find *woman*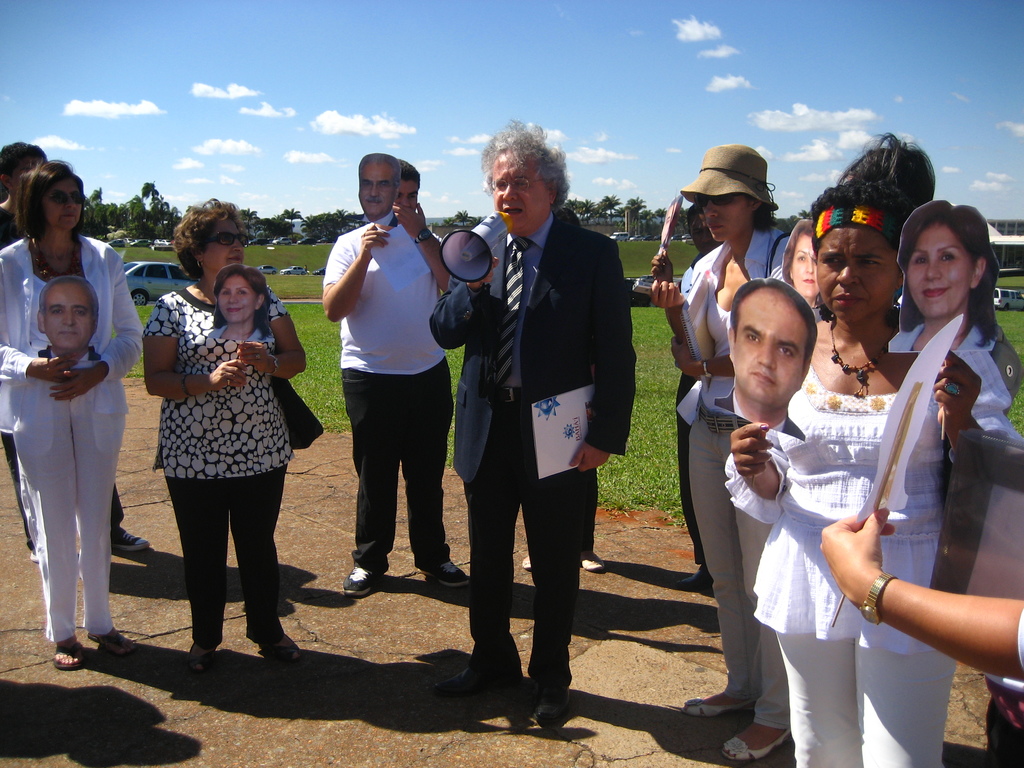
bbox=(0, 163, 141, 666)
